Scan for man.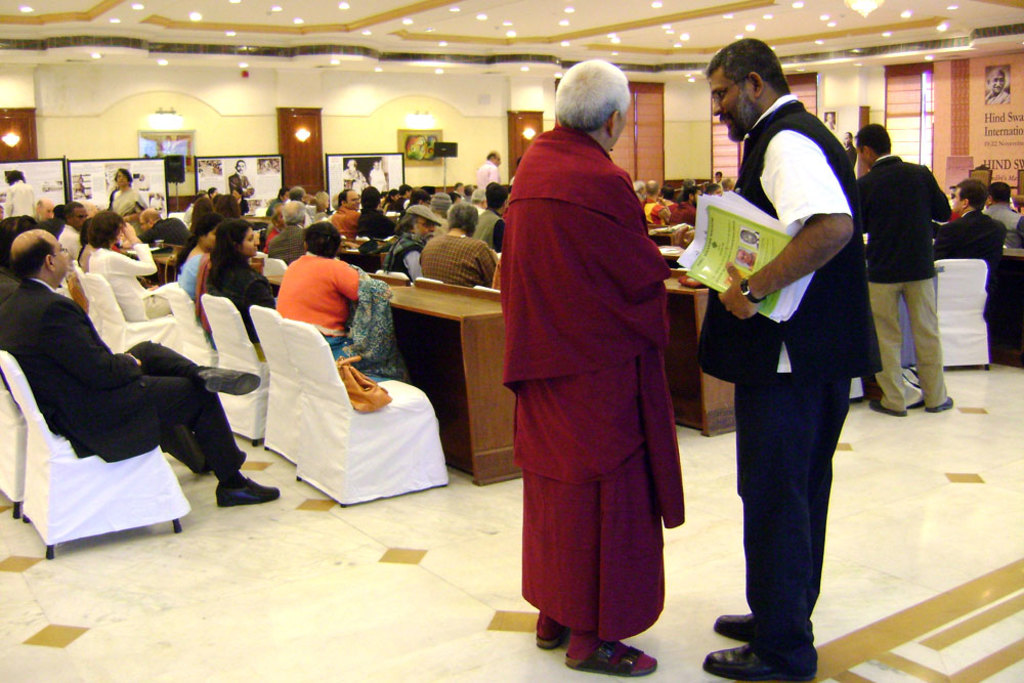
Scan result: [x1=499, y1=60, x2=671, y2=677].
